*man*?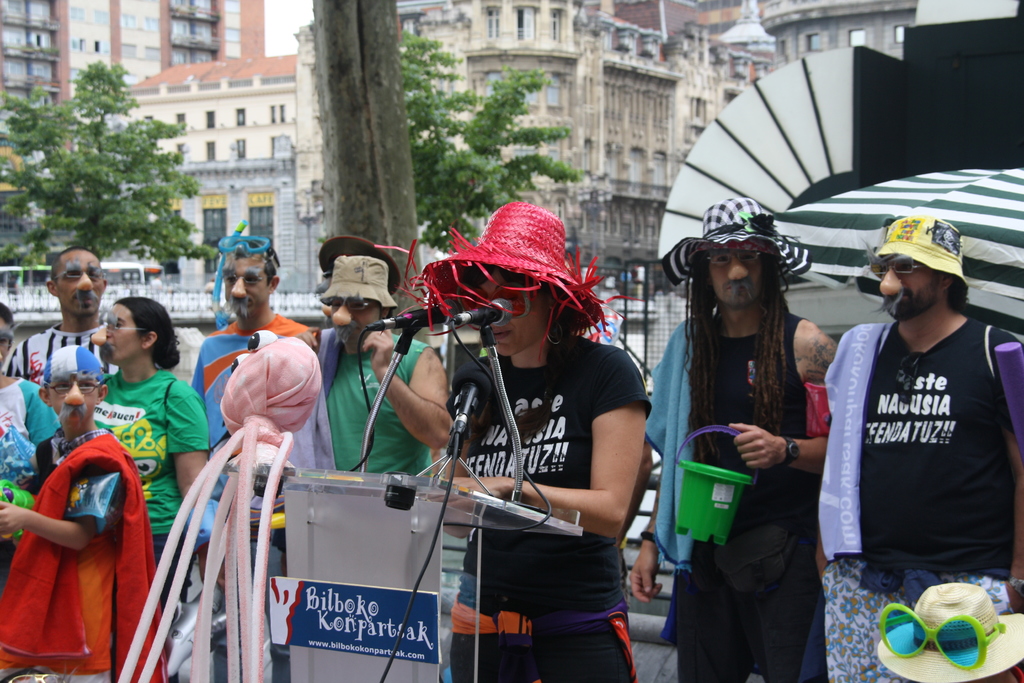
629 194 845 682
